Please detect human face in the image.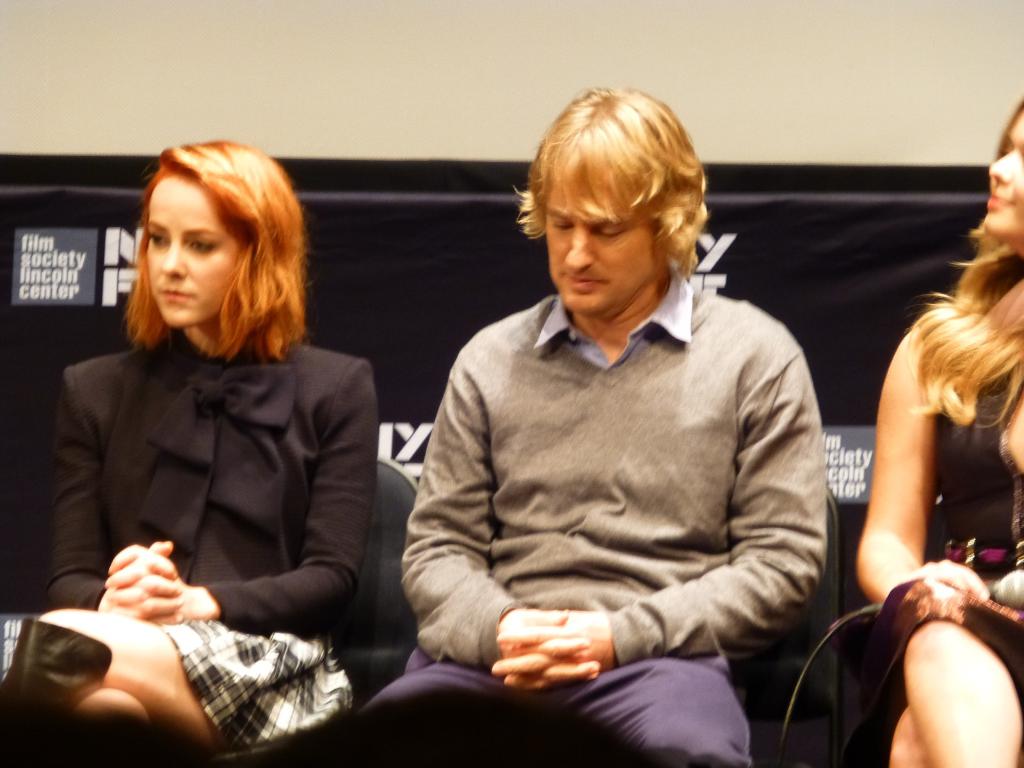
bbox=(544, 189, 658, 317).
